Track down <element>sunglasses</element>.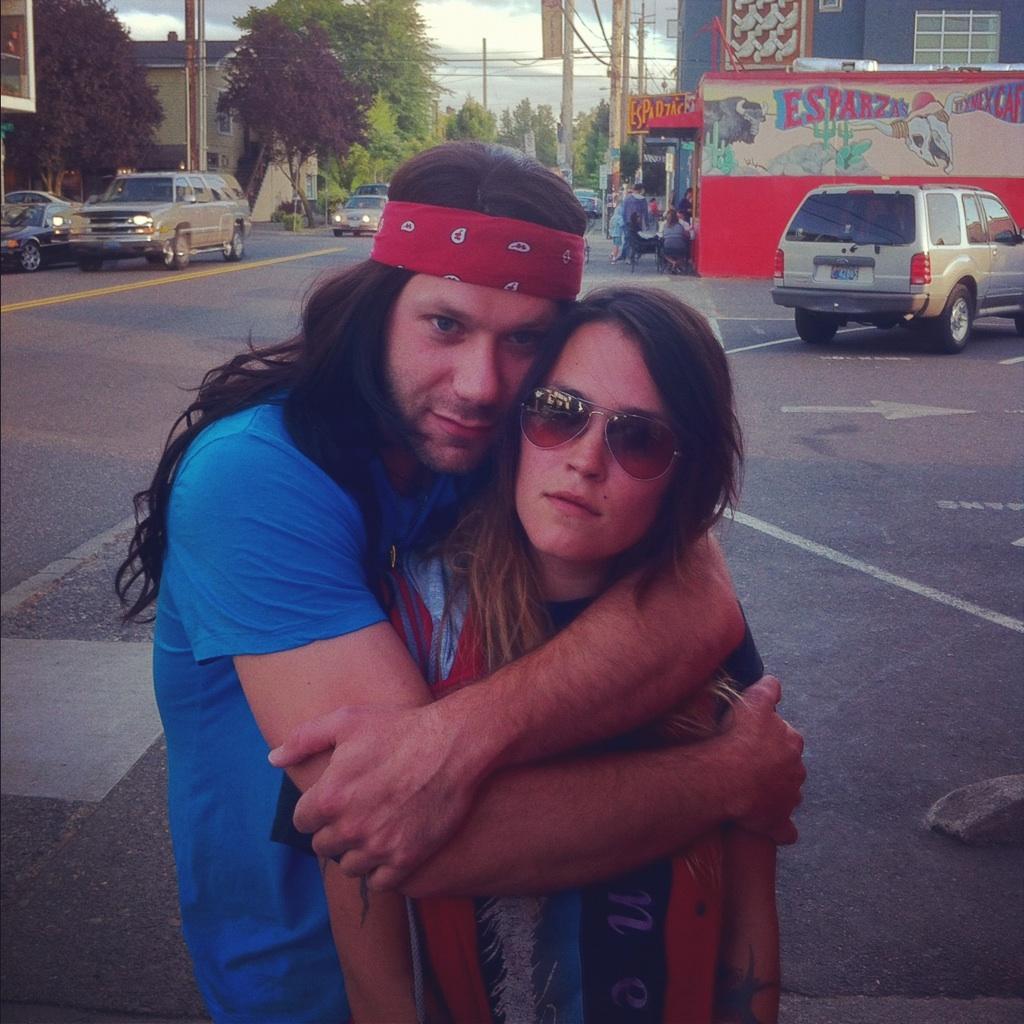
Tracked to select_region(517, 382, 697, 488).
